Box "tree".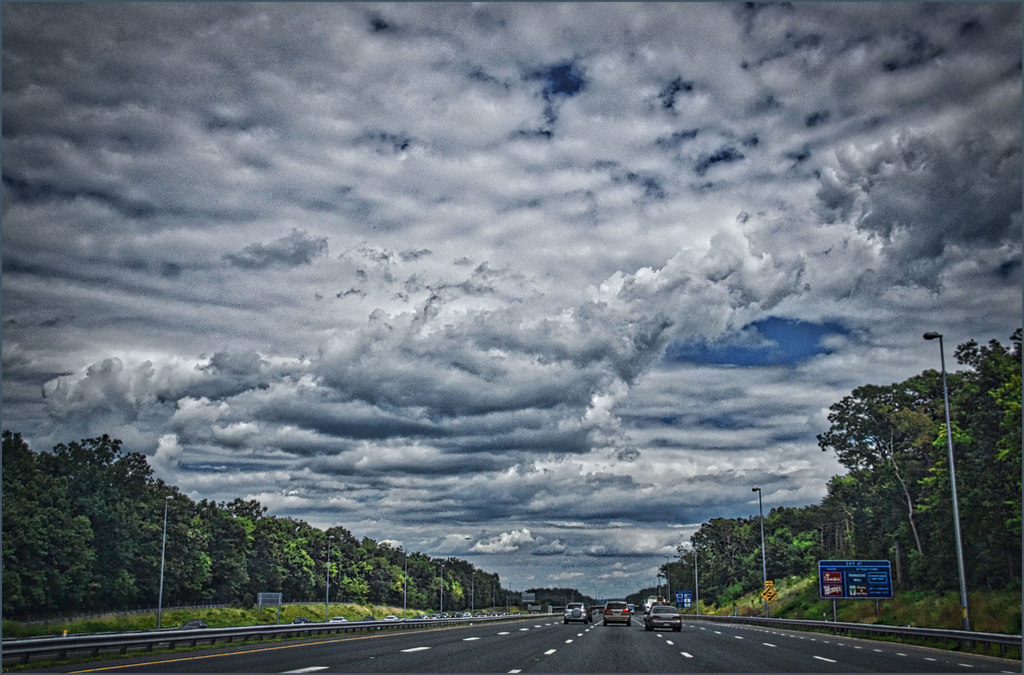
<region>768, 505, 812, 578</region>.
